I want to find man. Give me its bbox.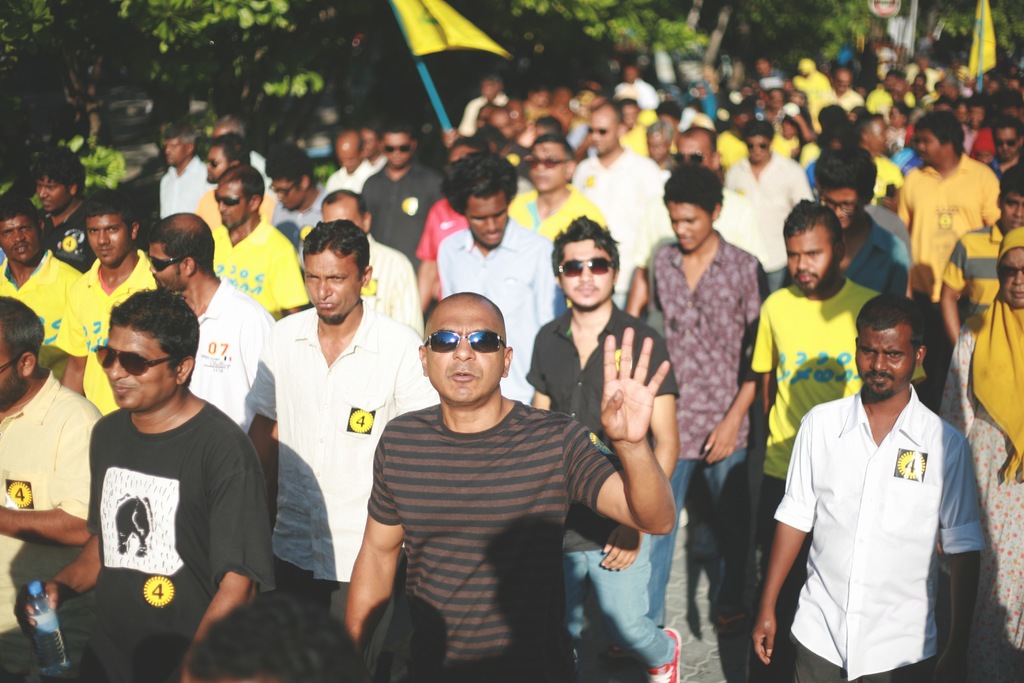
<bbox>148, 118, 215, 217</bbox>.
